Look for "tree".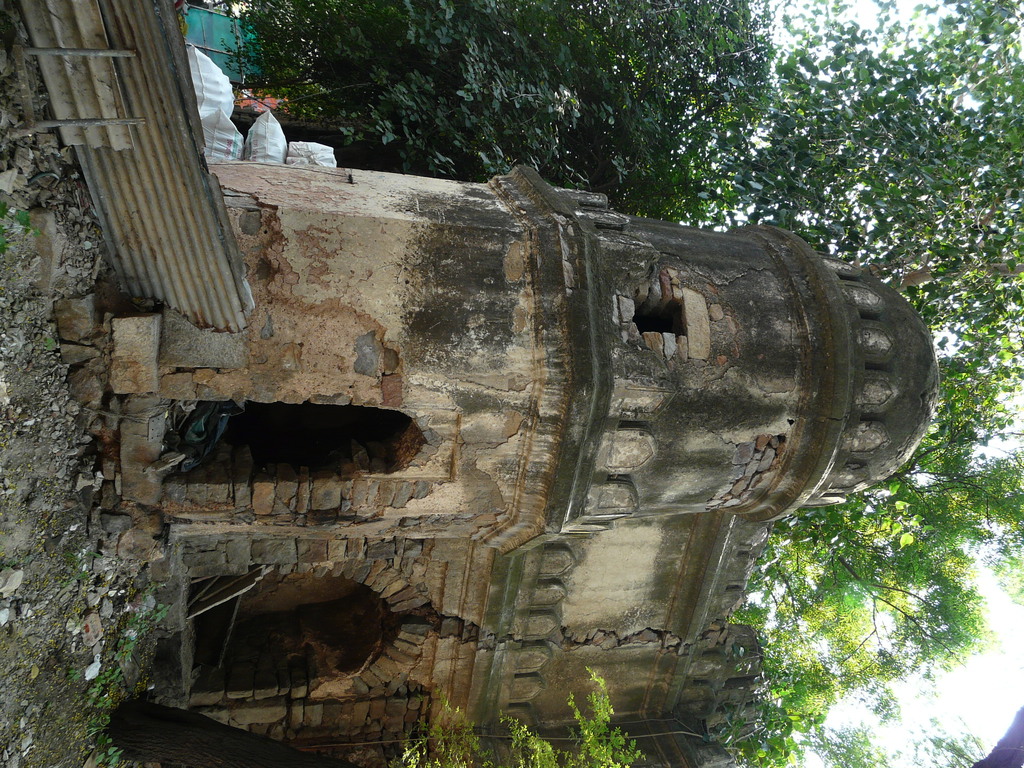
Found: <bbox>647, 0, 1023, 442</bbox>.
